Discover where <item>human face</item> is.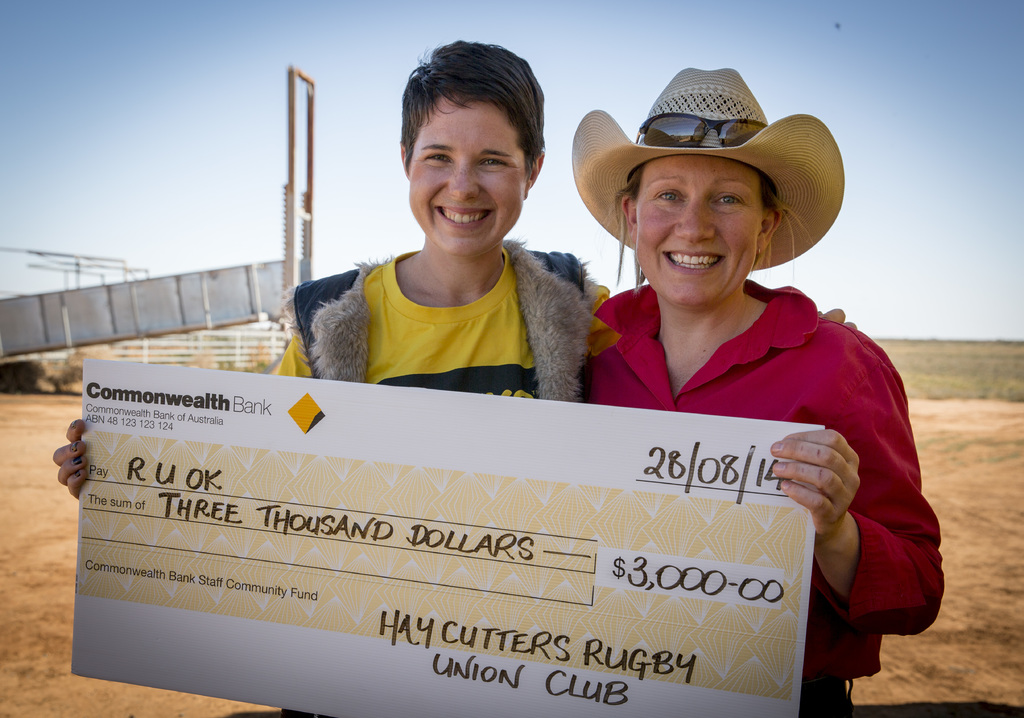
Discovered at box(408, 96, 529, 251).
